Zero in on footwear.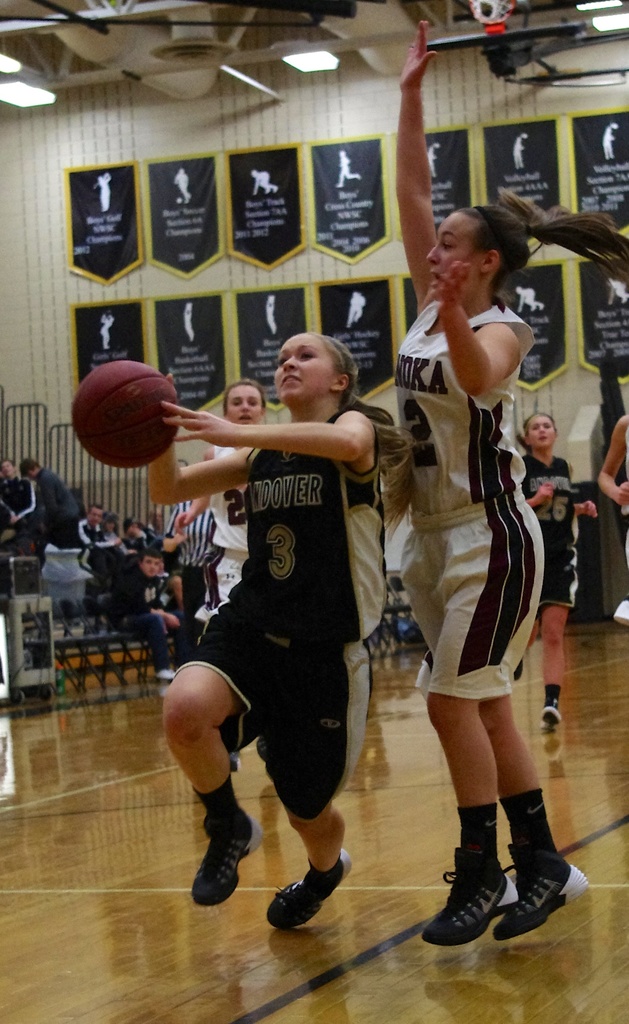
Zeroed in: box=[191, 809, 266, 914].
